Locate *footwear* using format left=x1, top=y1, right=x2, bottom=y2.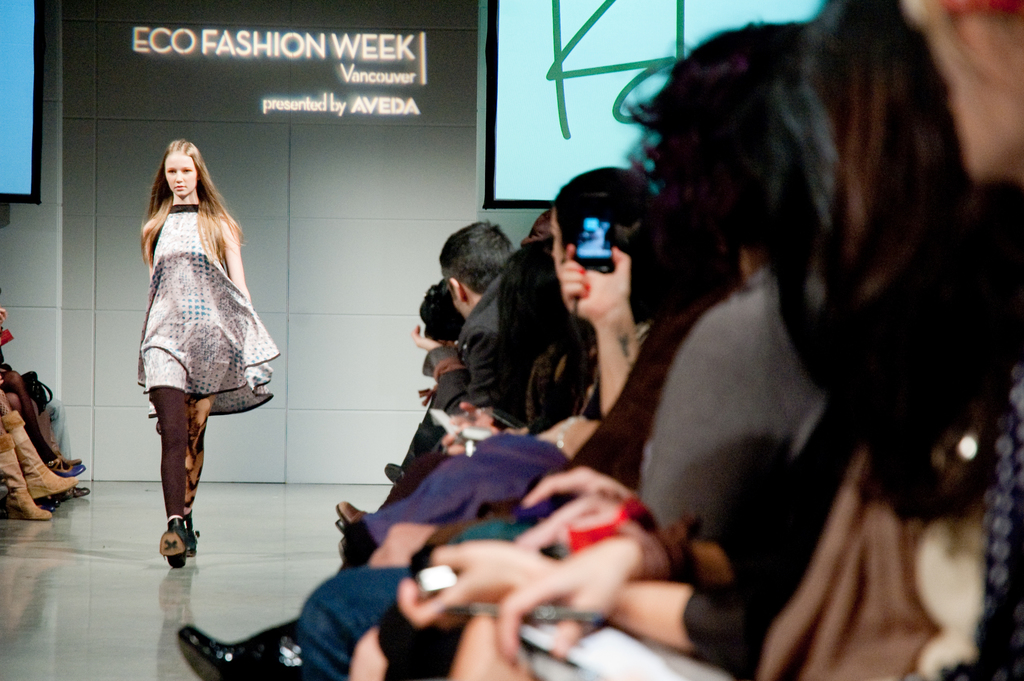
left=176, top=619, right=344, bottom=680.
